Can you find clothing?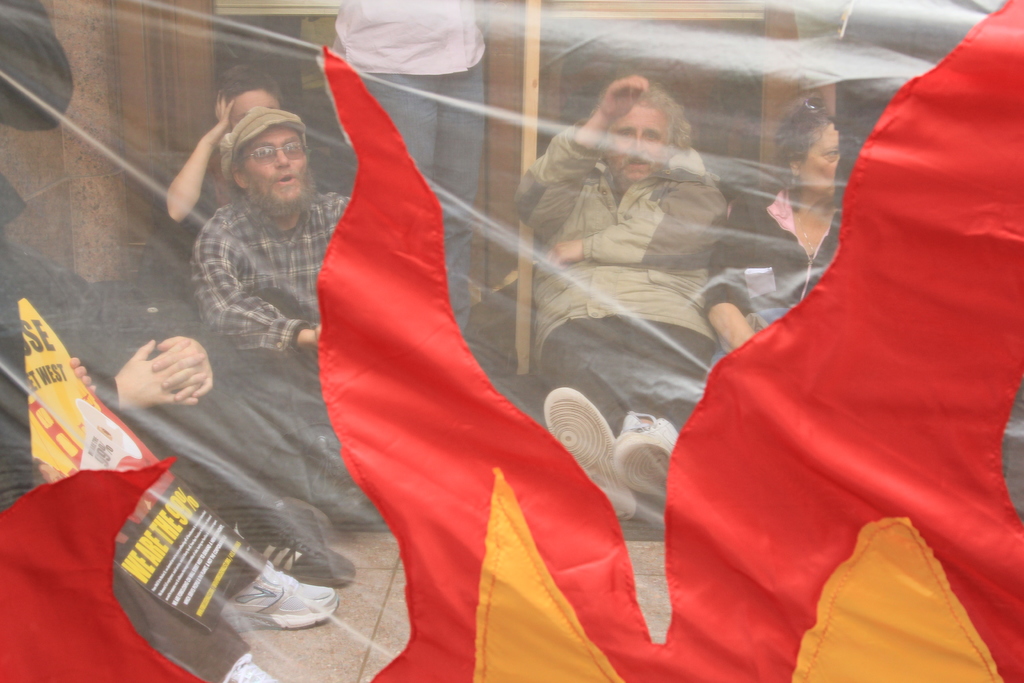
Yes, bounding box: l=706, t=178, r=846, b=366.
